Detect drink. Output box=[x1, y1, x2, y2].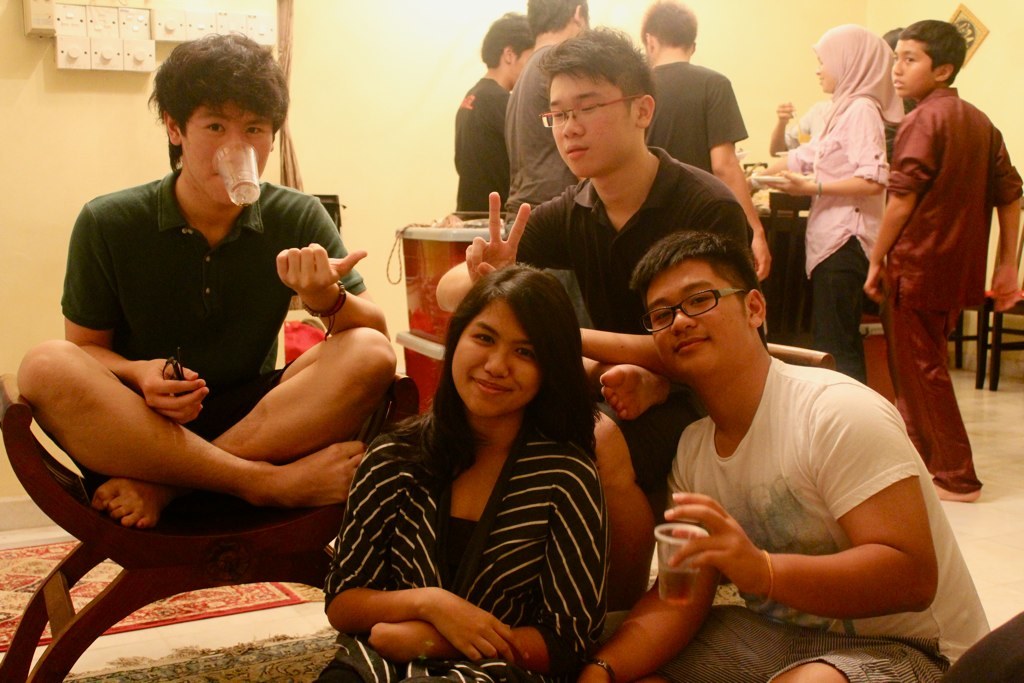
box=[660, 559, 698, 604].
